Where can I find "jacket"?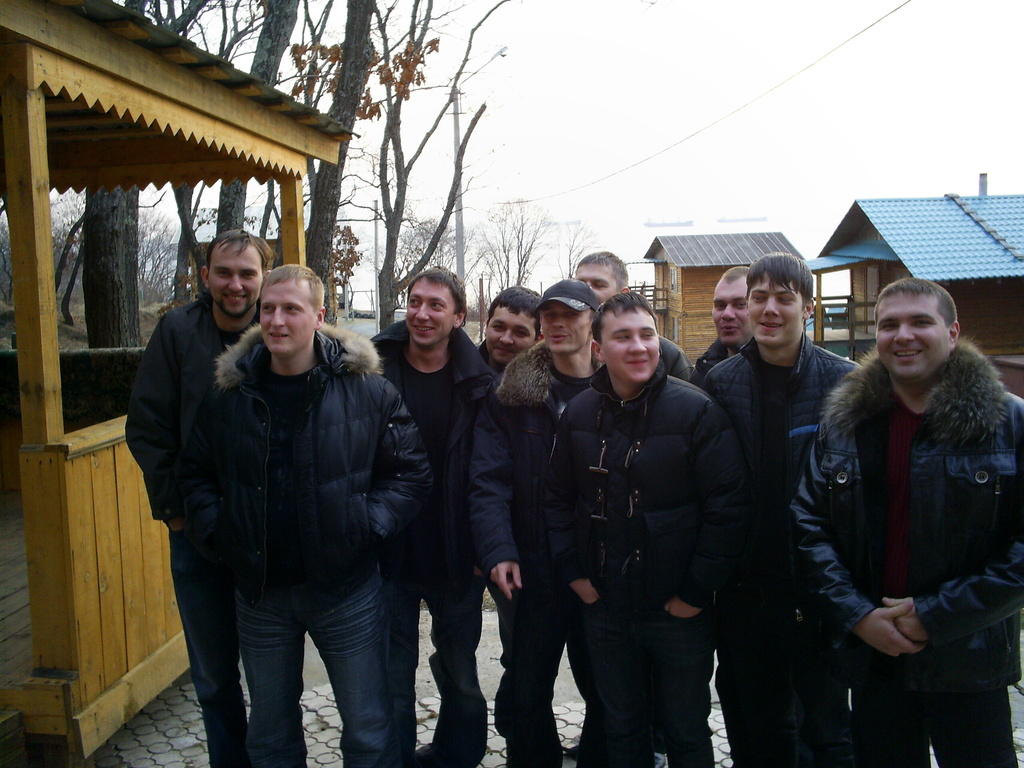
You can find it at [x1=796, y1=296, x2=1016, y2=690].
